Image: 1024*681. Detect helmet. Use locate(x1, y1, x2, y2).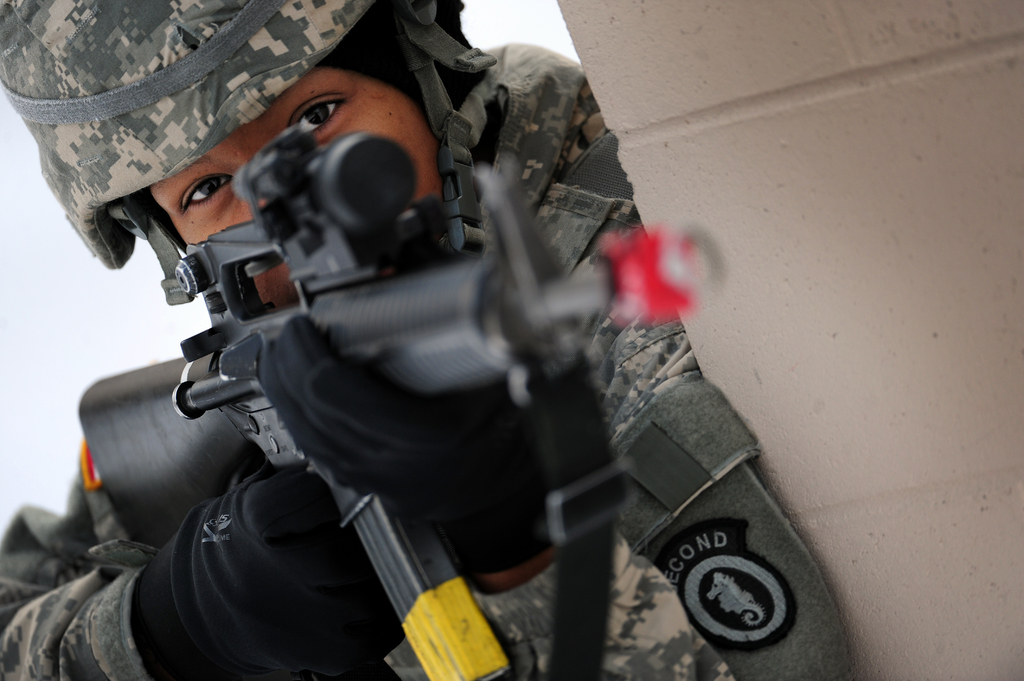
locate(0, 0, 499, 259).
